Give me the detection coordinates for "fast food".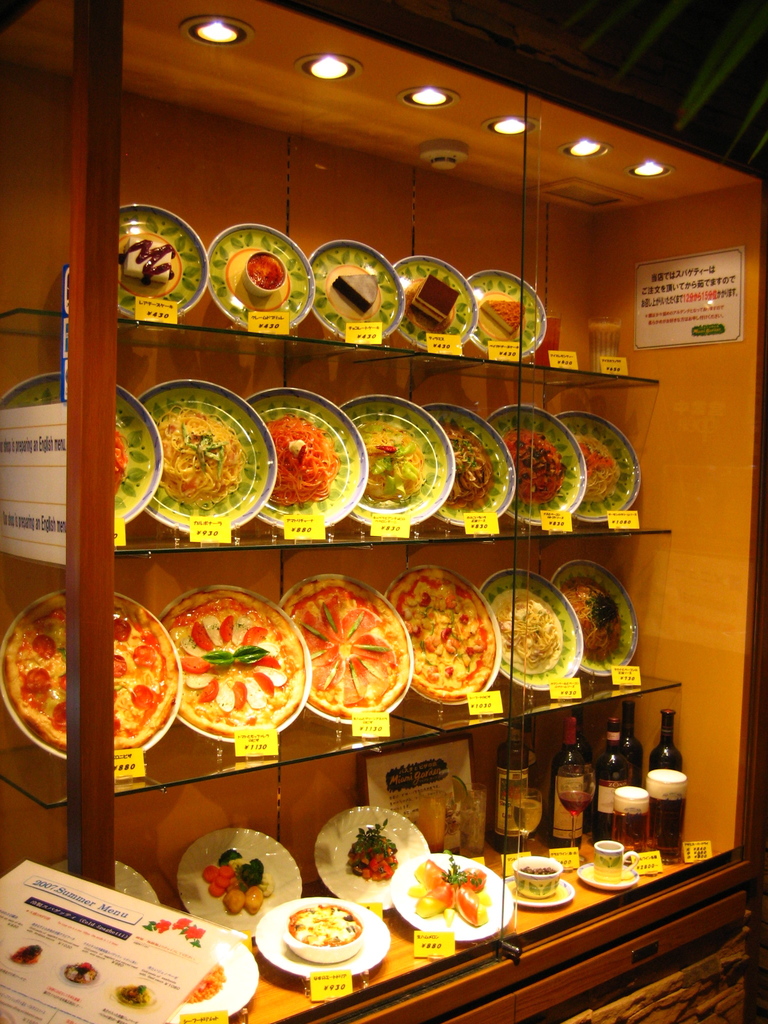
[left=289, top=579, right=416, bottom=719].
